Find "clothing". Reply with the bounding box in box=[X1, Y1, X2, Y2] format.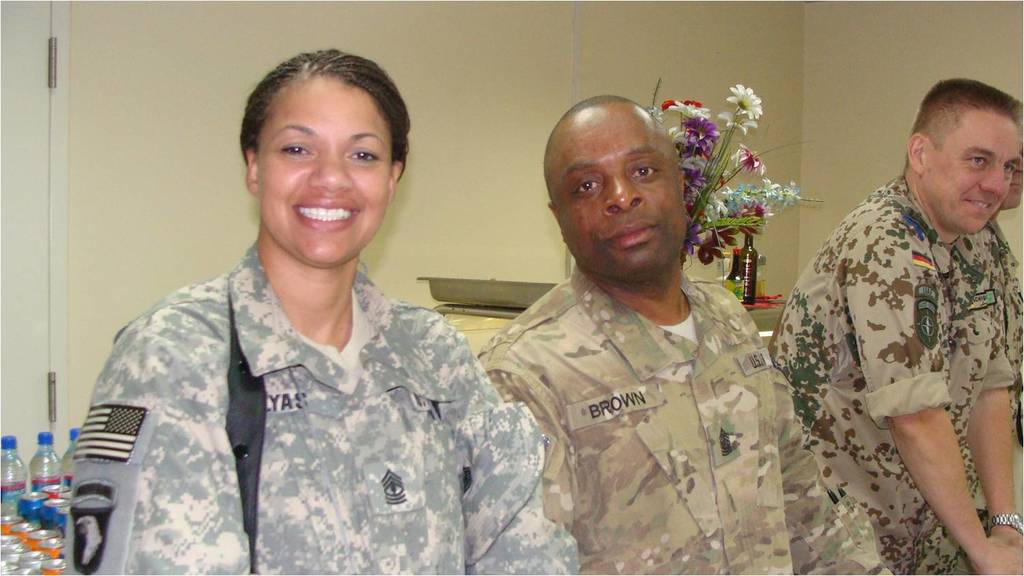
box=[64, 234, 545, 575].
